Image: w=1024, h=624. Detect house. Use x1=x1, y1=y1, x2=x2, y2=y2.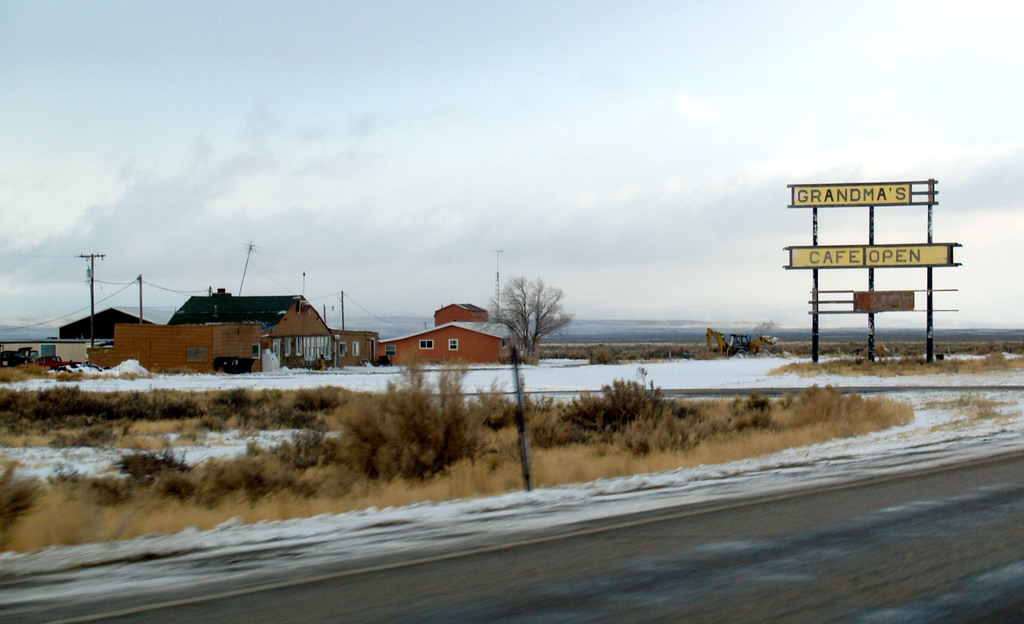
x1=90, y1=283, x2=382, y2=370.
